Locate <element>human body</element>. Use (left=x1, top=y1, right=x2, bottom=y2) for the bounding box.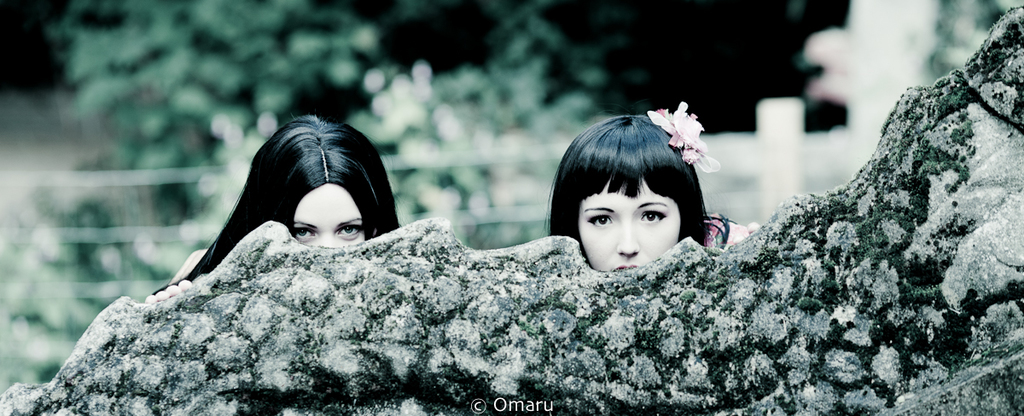
(left=153, top=101, right=403, bottom=294).
